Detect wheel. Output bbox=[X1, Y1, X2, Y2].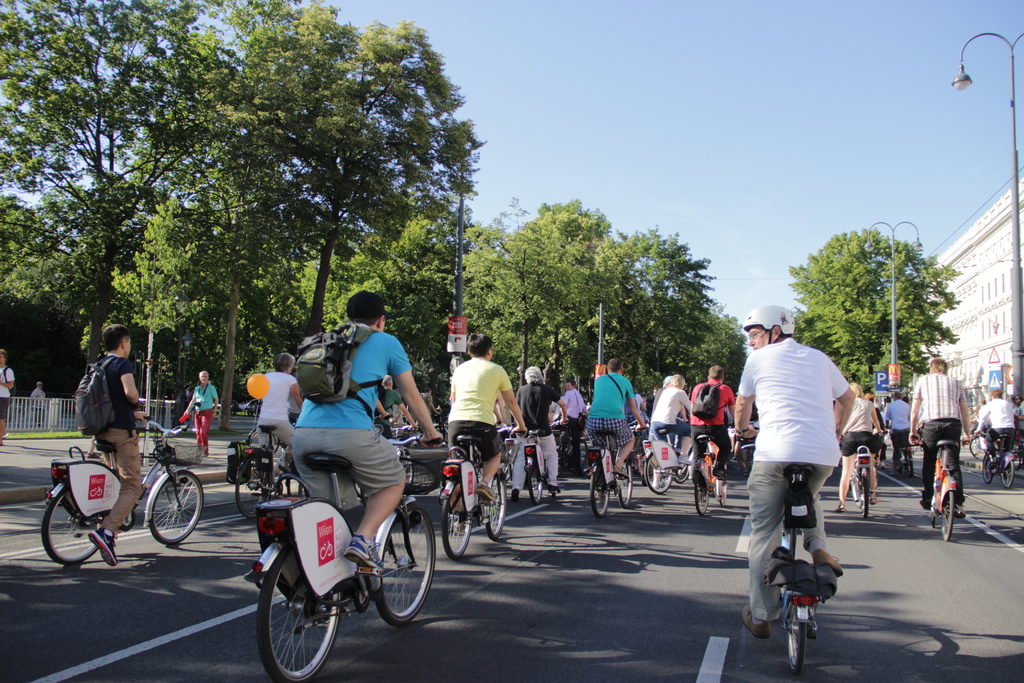
bbox=[845, 468, 860, 500].
